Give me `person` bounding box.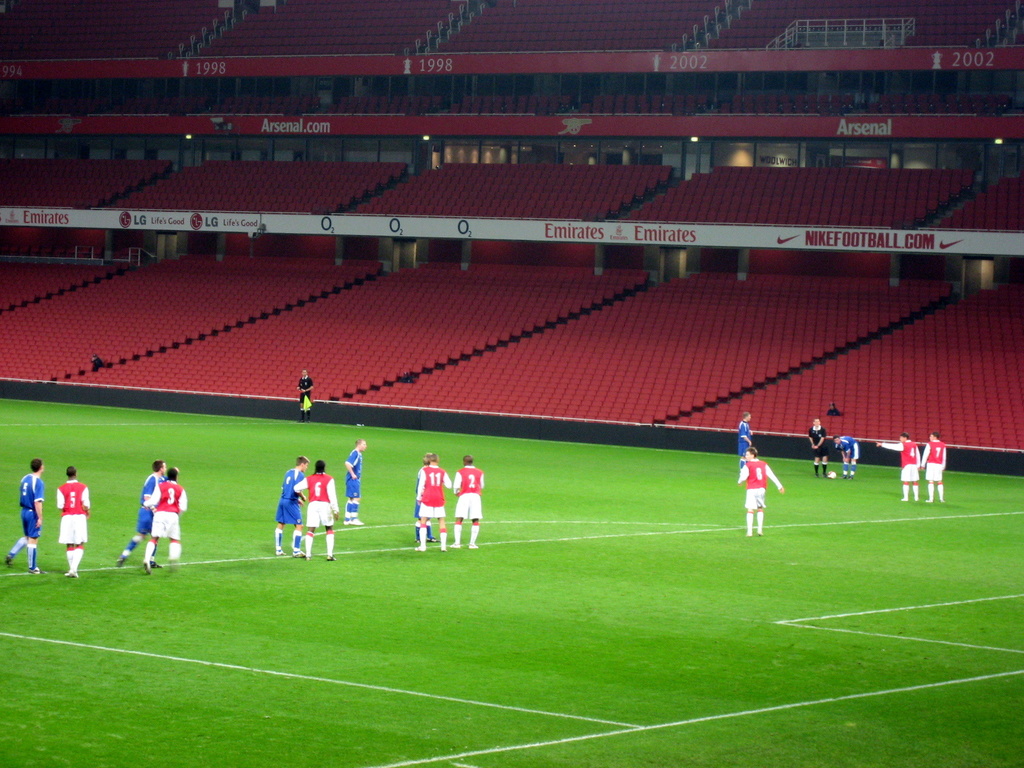
box(825, 401, 841, 417).
